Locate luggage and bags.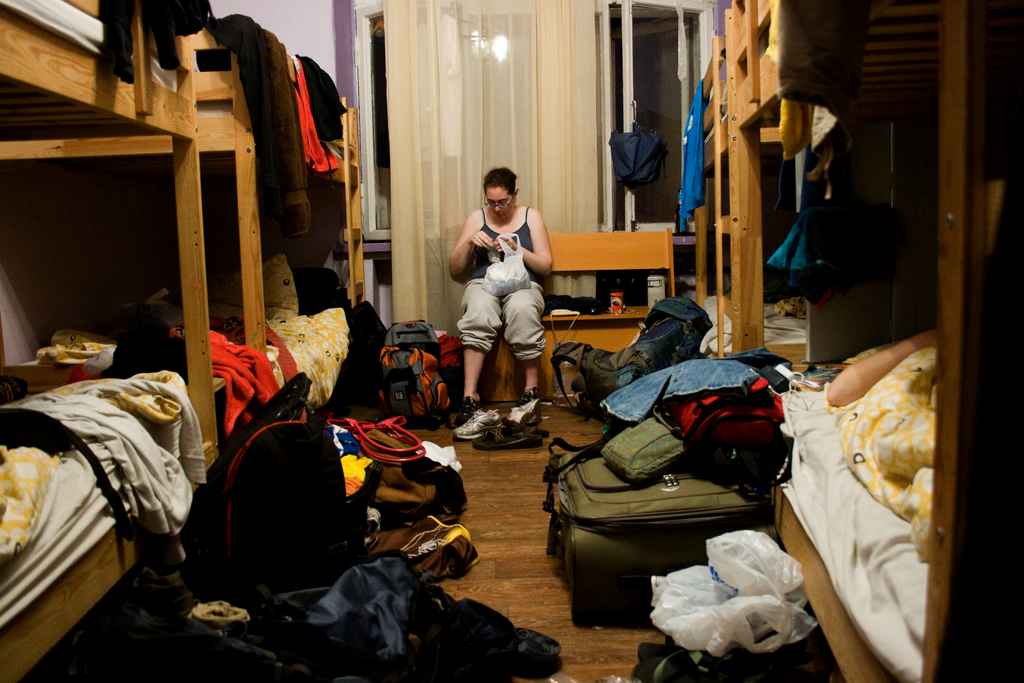
Bounding box: 550, 399, 796, 614.
